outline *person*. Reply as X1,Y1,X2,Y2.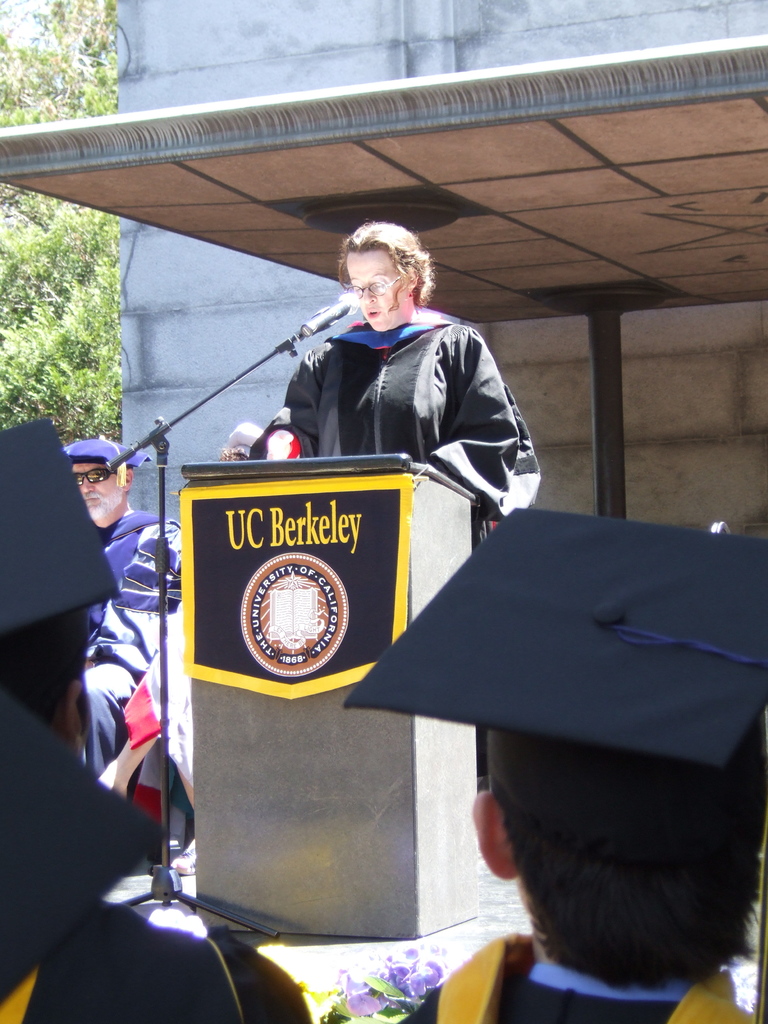
396,502,767,1023.
